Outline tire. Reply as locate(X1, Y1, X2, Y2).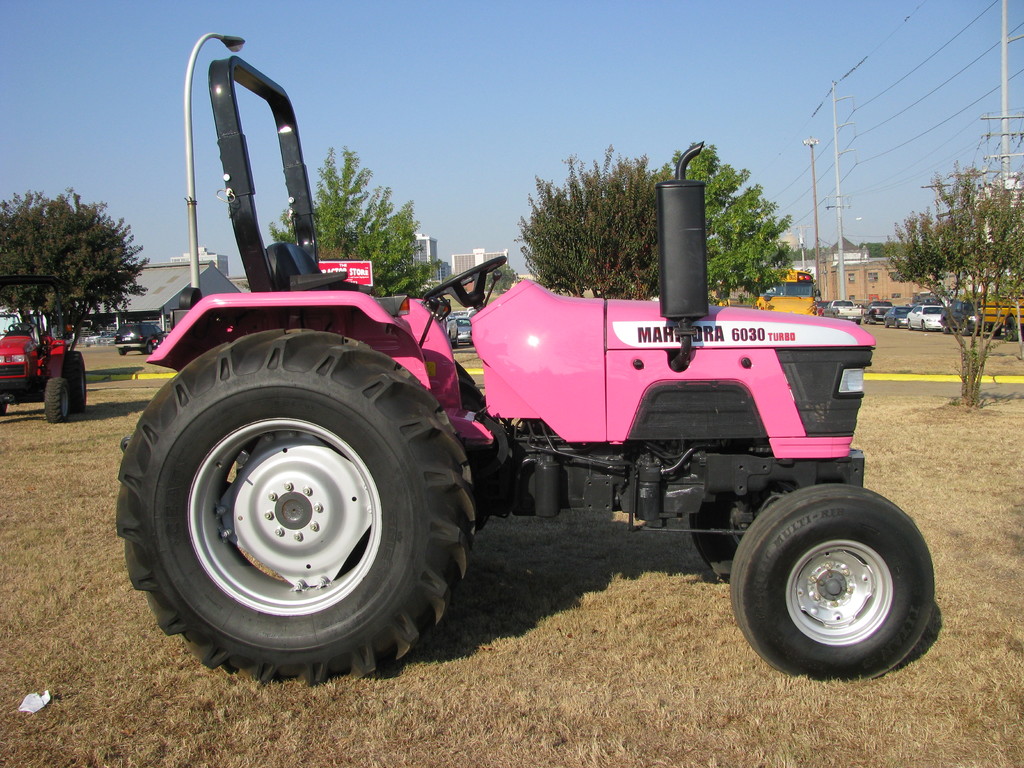
locate(133, 300, 460, 688).
